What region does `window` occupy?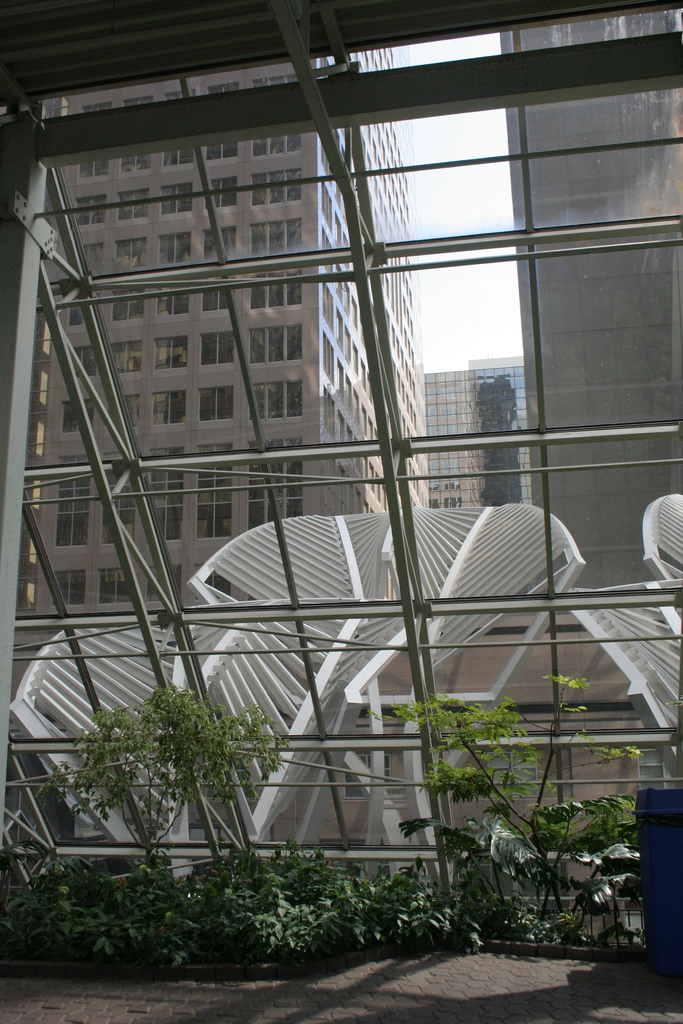
(left=206, top=144, right=236, bottom=158).
